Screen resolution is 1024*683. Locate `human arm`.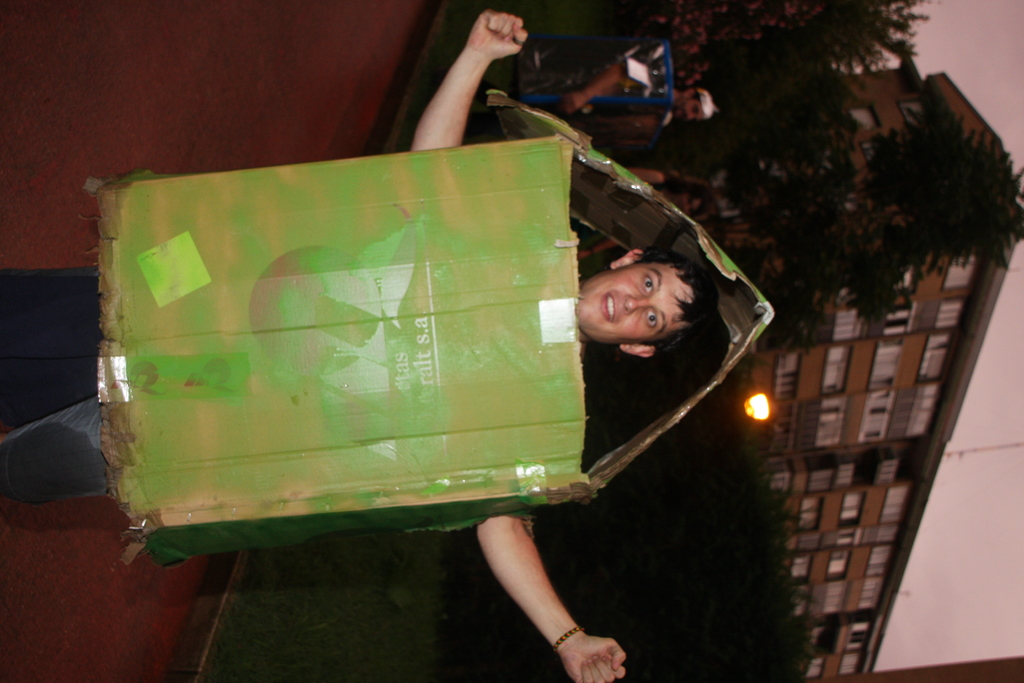
<box>475,512,631,681</box>.
